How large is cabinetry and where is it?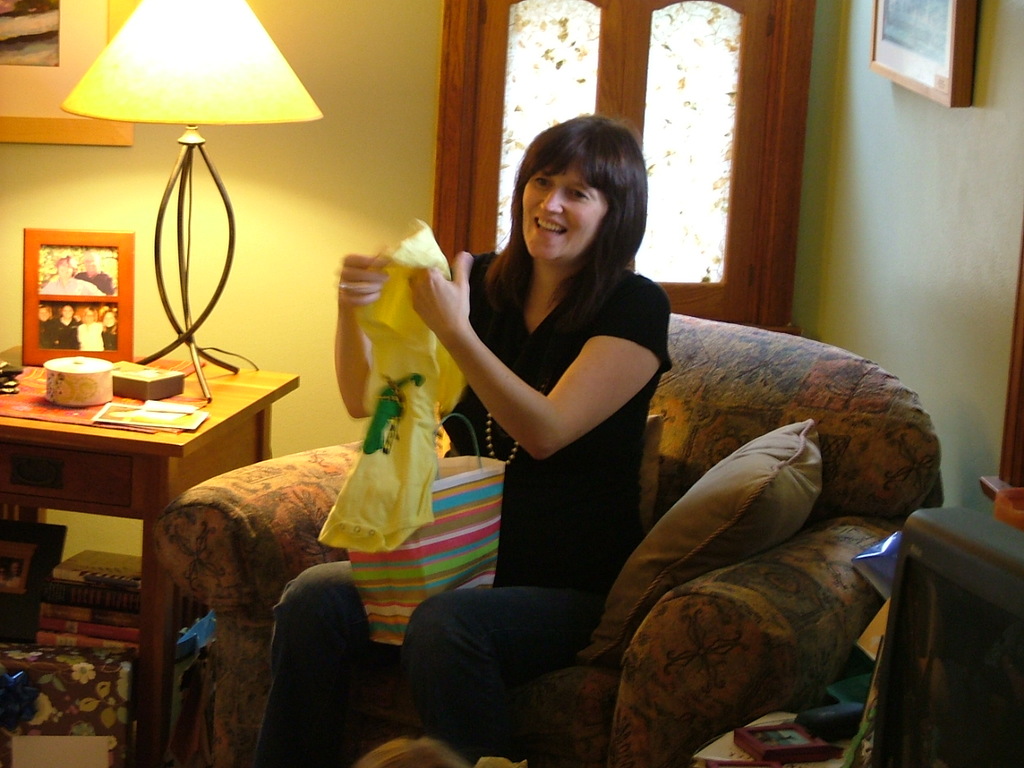
Bounding box: bbox=[849, 512, 1023, 766].
